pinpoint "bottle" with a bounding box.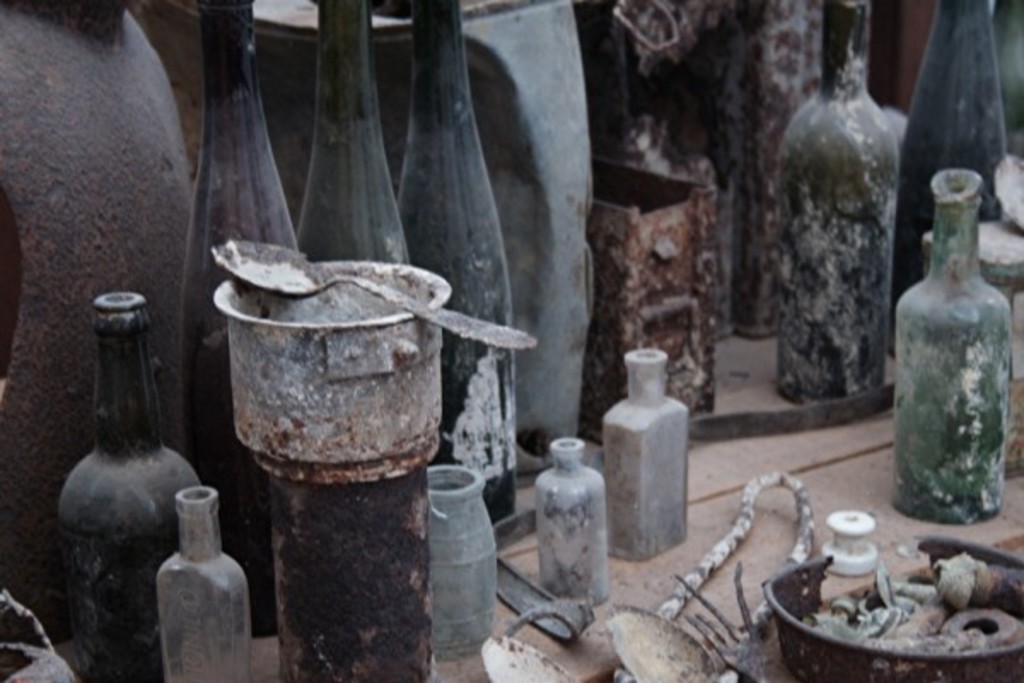
select_region(297, 0, 411, 282).
